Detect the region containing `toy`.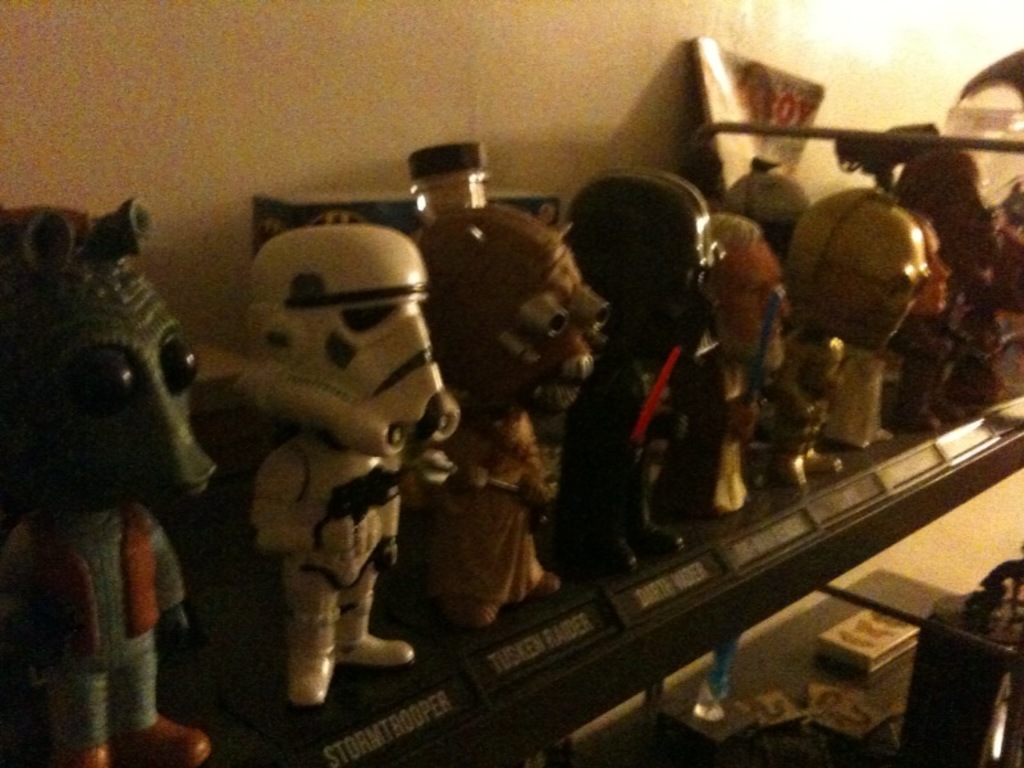
box(571, 168, 712, 581).
